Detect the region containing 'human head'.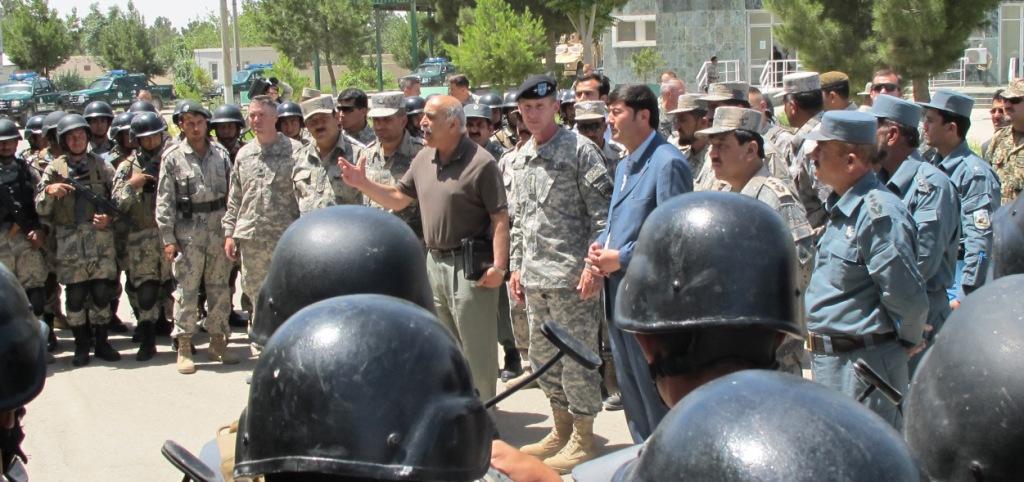
418 100 465 147.
